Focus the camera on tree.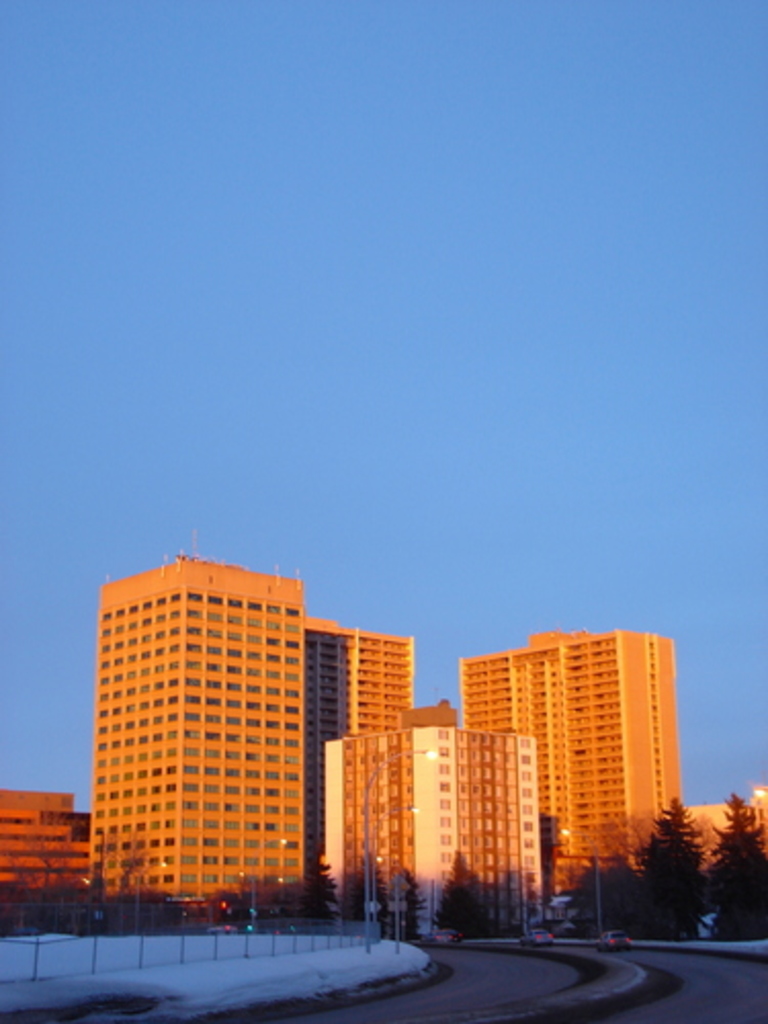
Focus region: left=301, top=858, right=342, bottom=930.
